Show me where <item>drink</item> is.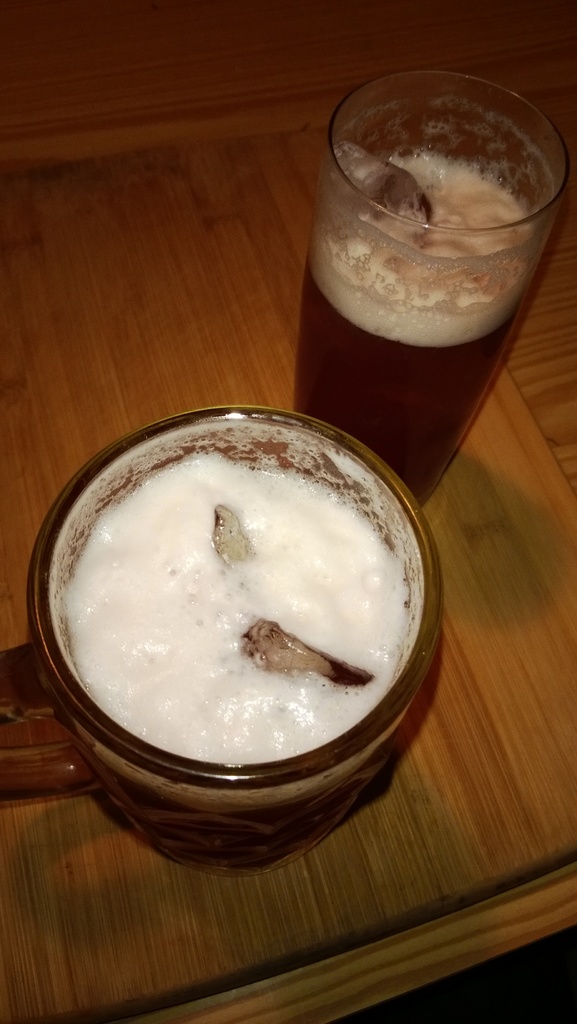
<item>drink</item> is at (x1=32, y1=419, x2=455, y2=857).
